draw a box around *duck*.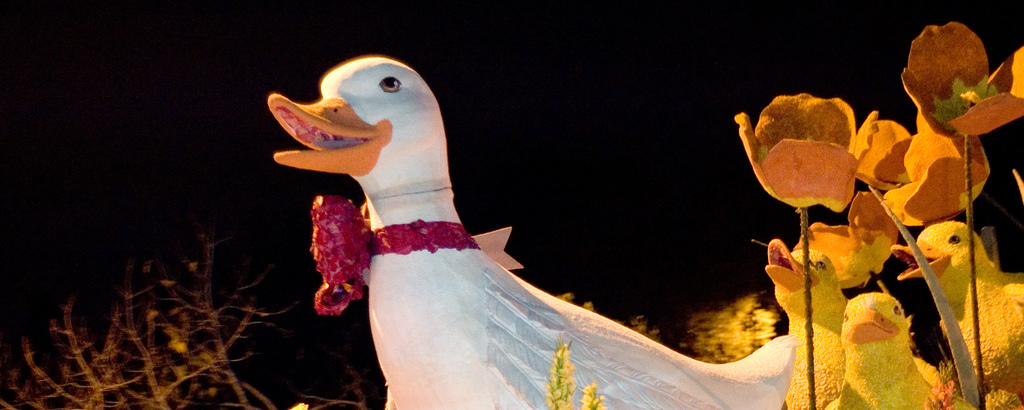
(x1=835, y1=291, x2=966, y2=409).
